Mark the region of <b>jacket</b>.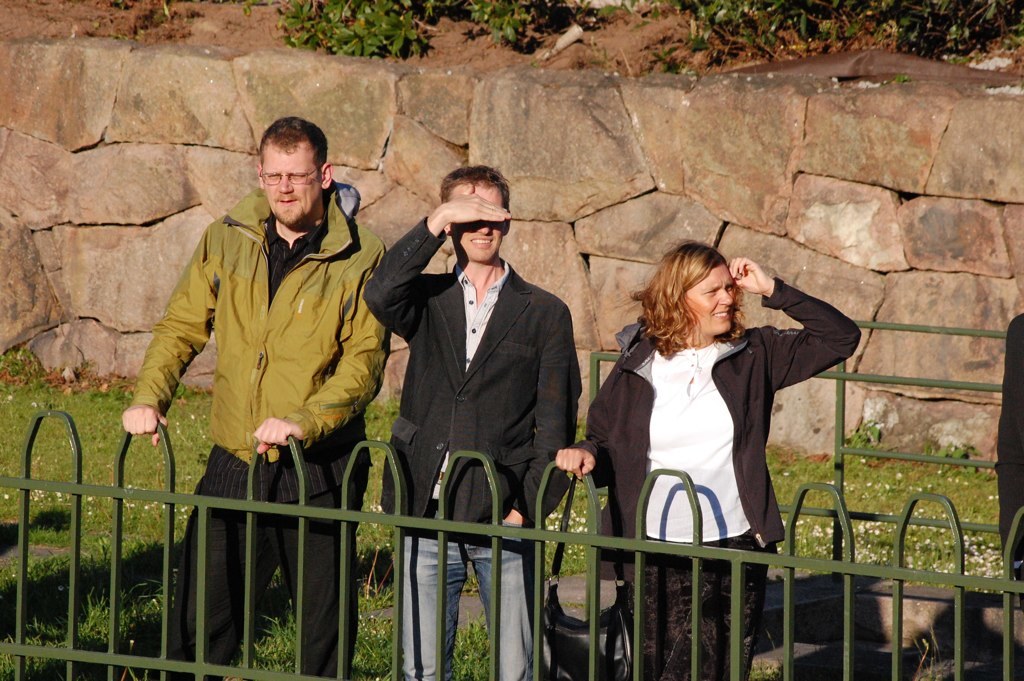
Region: (x1=127, y1=145, x2=402, y2=487).
